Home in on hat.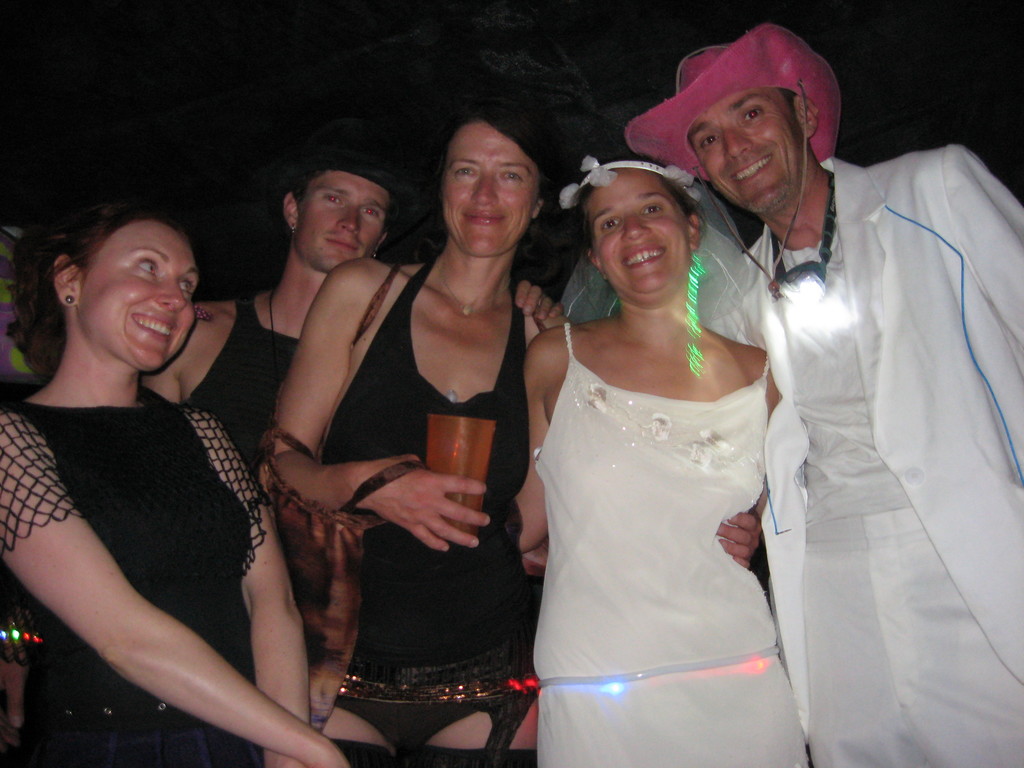
Homed in at 624,20,838,295.
